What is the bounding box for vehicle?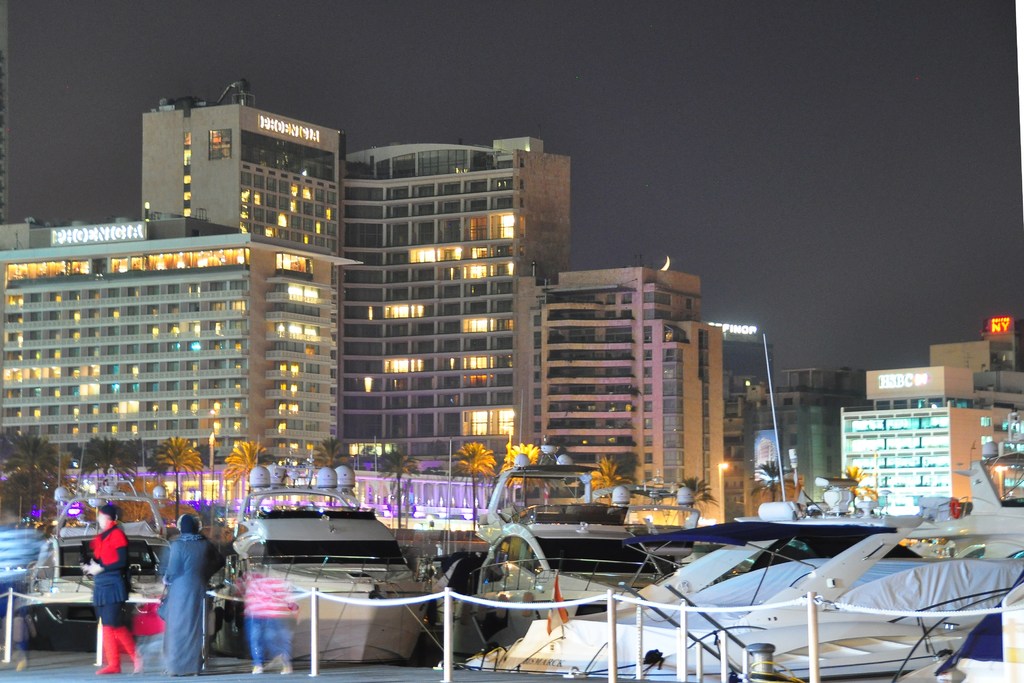
215 561 439 666.
